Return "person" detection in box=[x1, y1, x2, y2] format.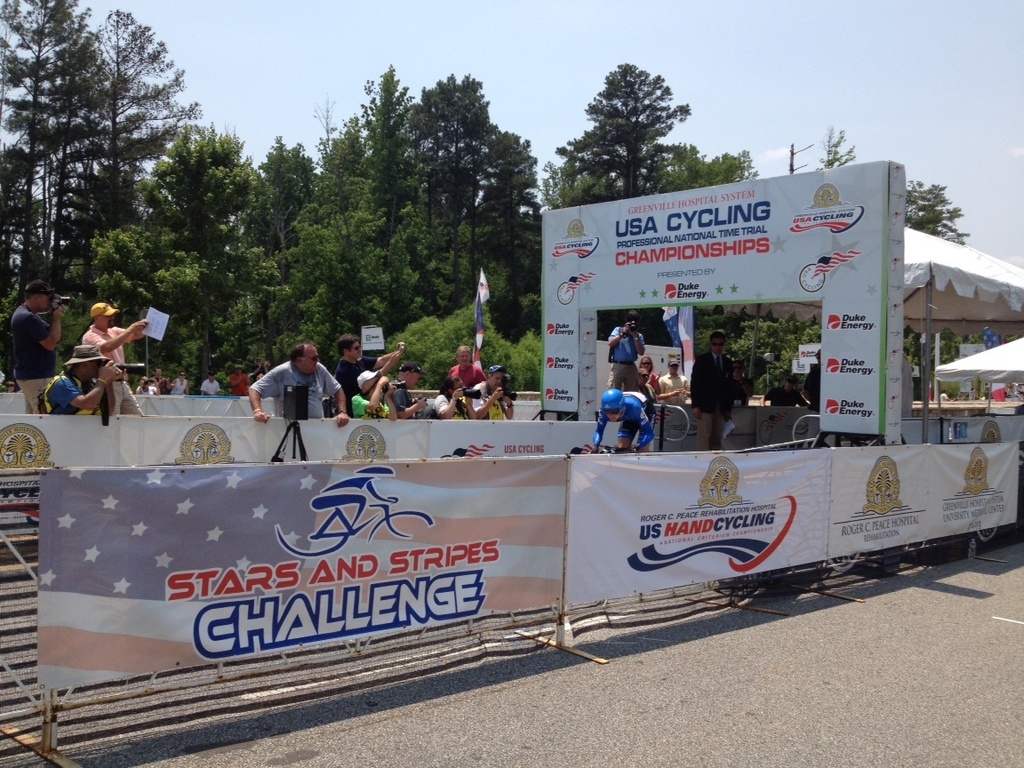
box=[200, 372, 218, 395].
